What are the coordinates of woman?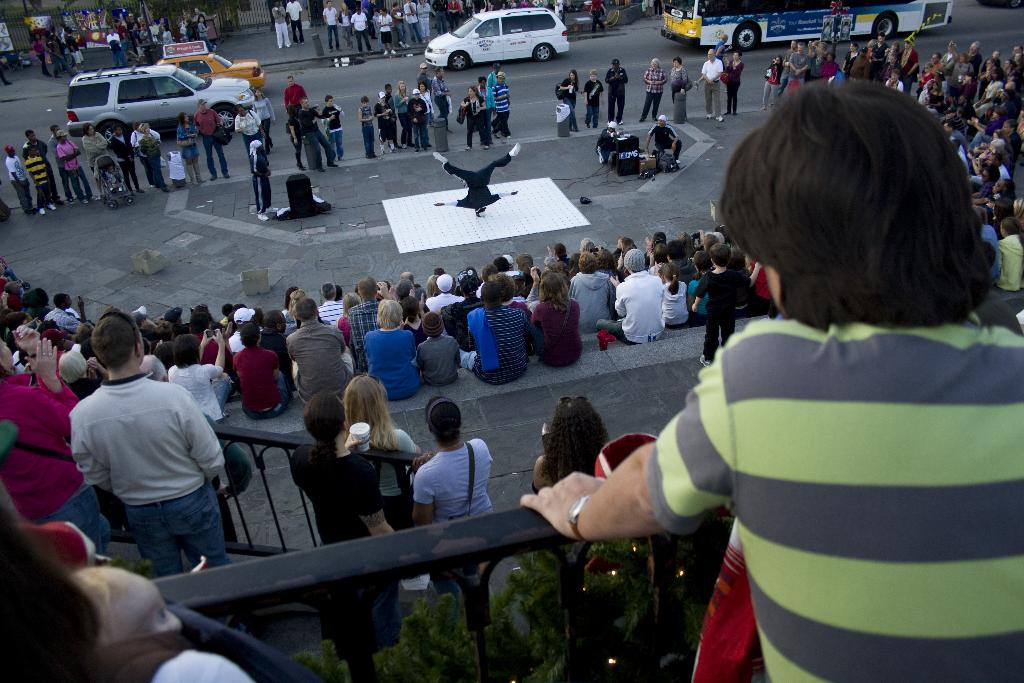
Rect(524, 273, 586, 365).
